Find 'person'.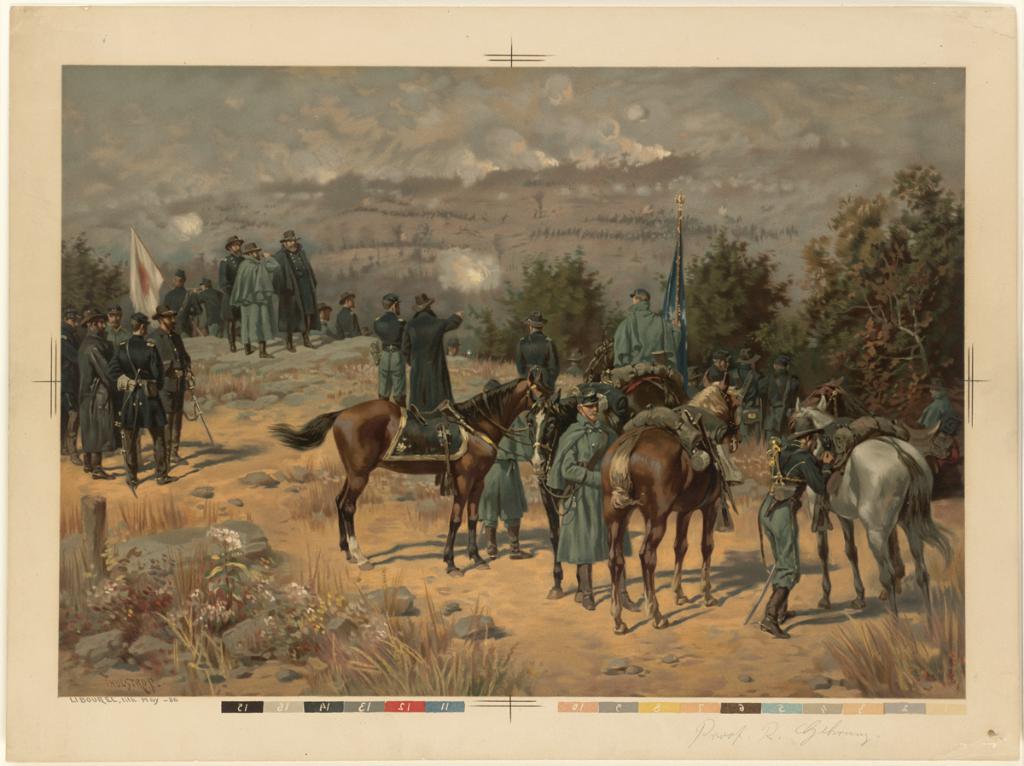
box=[108, 310, 187, 493].
